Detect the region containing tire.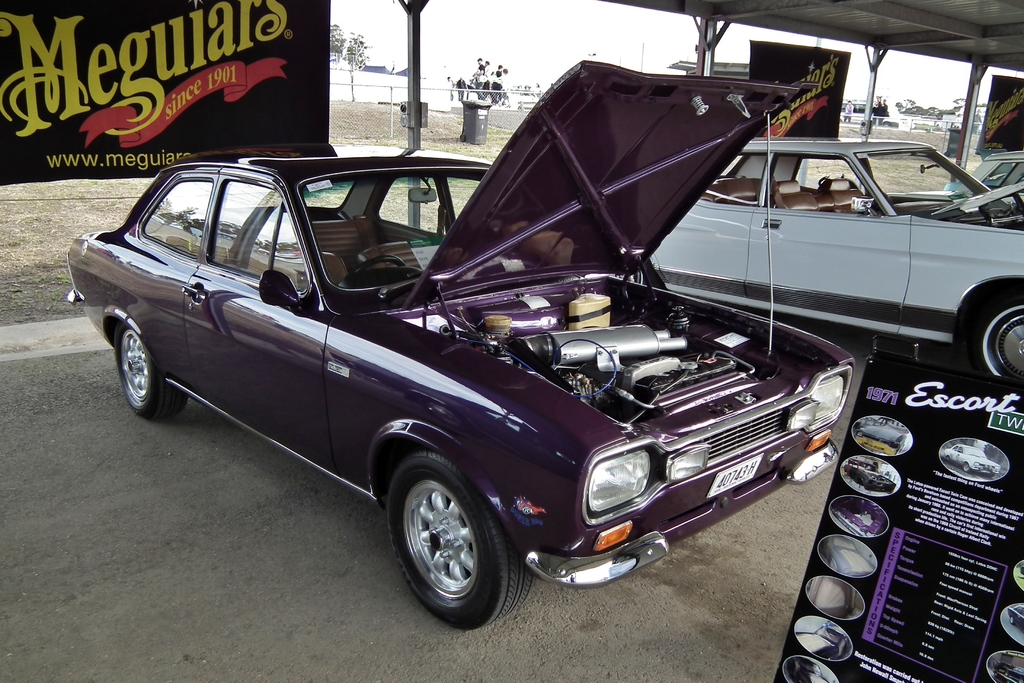
BBox(116, 320, 186, 418).
